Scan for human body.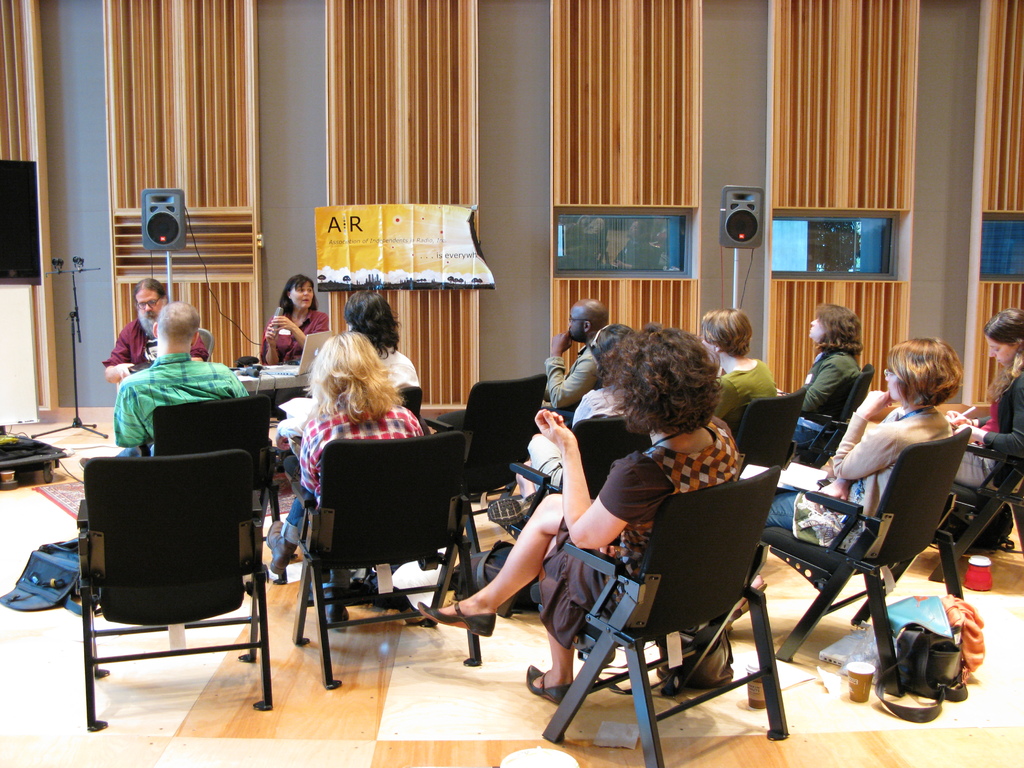
Scan result: bbox=(106, 278, 212, 376).
